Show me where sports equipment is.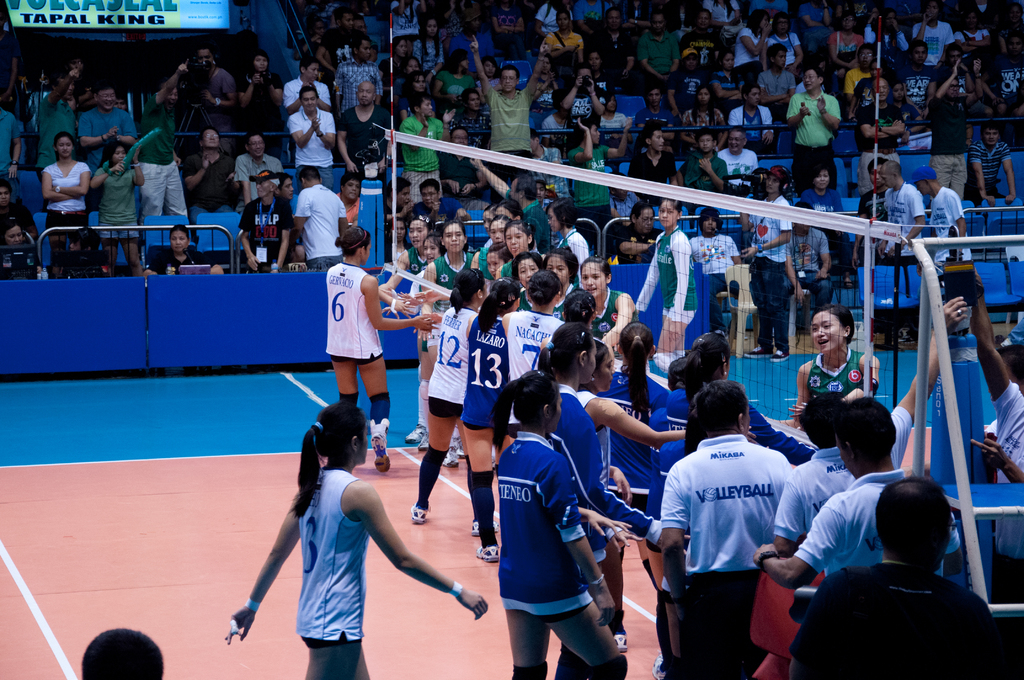
sports equipment is at l=372, t=127, r=917, b=476.
